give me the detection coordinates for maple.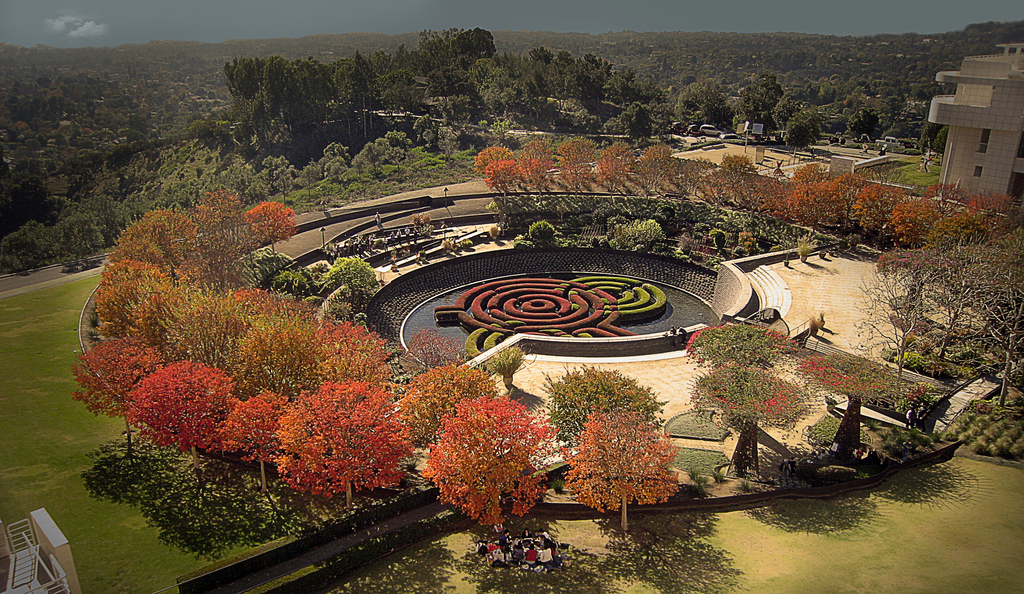
{"x1": 428, "y1": 378, "x2": 546, "y2": 545}.
